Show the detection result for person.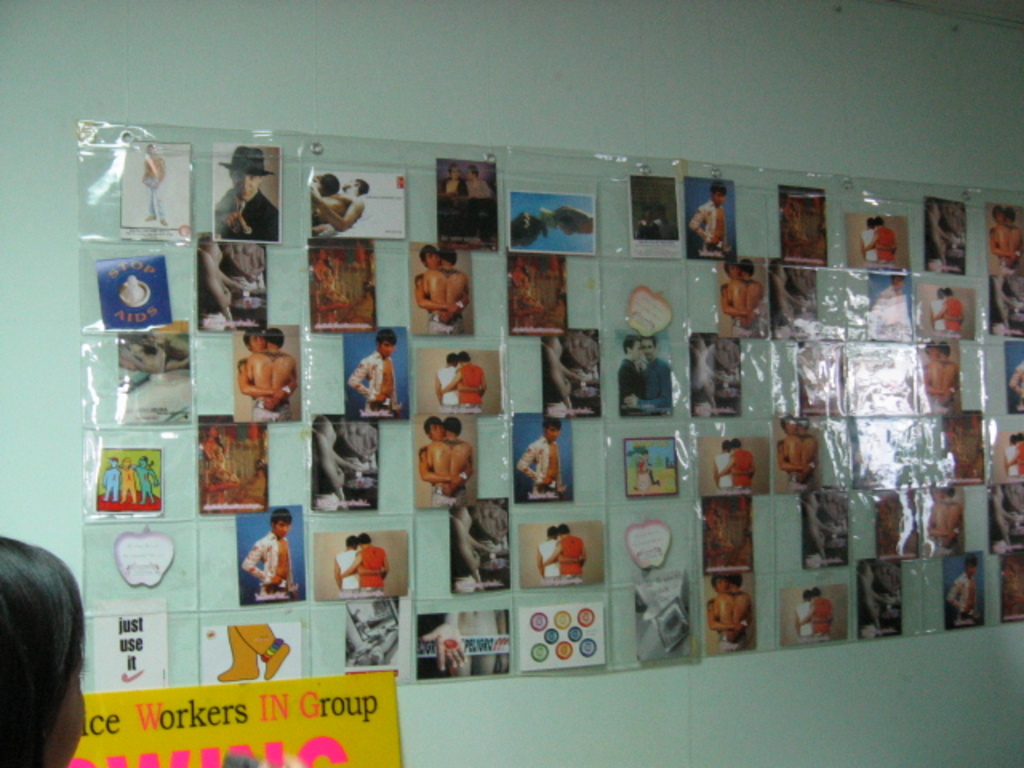
[309, 170, 370, 230].
